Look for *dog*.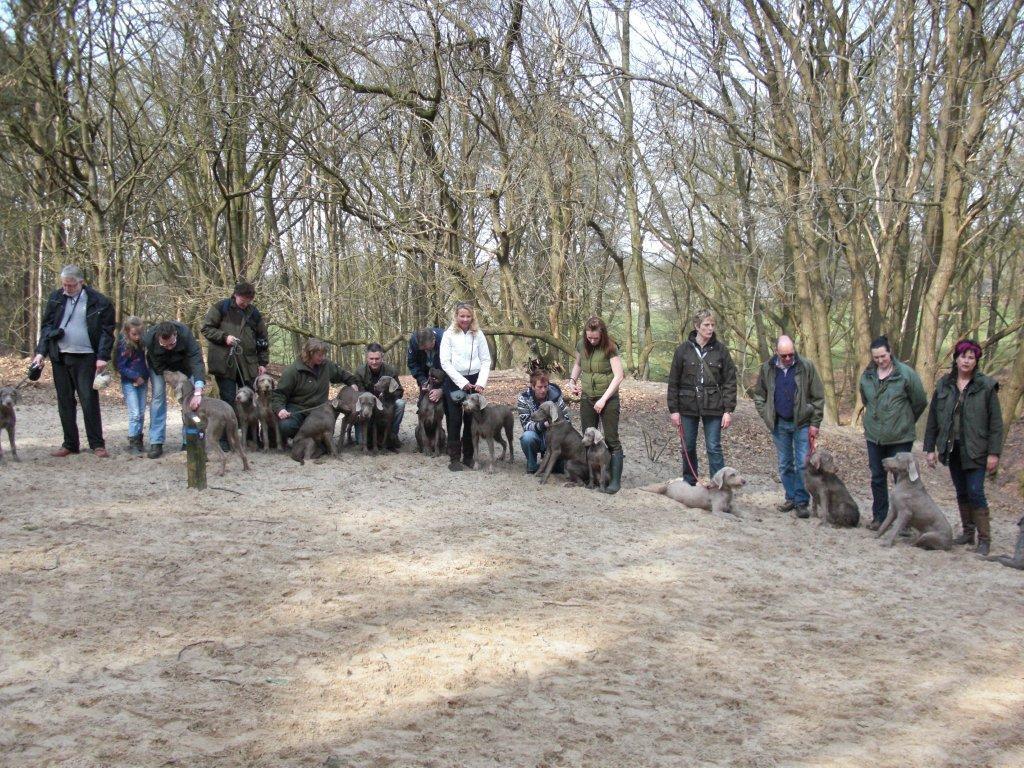
Found: <bbox>804, 449, 860, 529</bbox>.
